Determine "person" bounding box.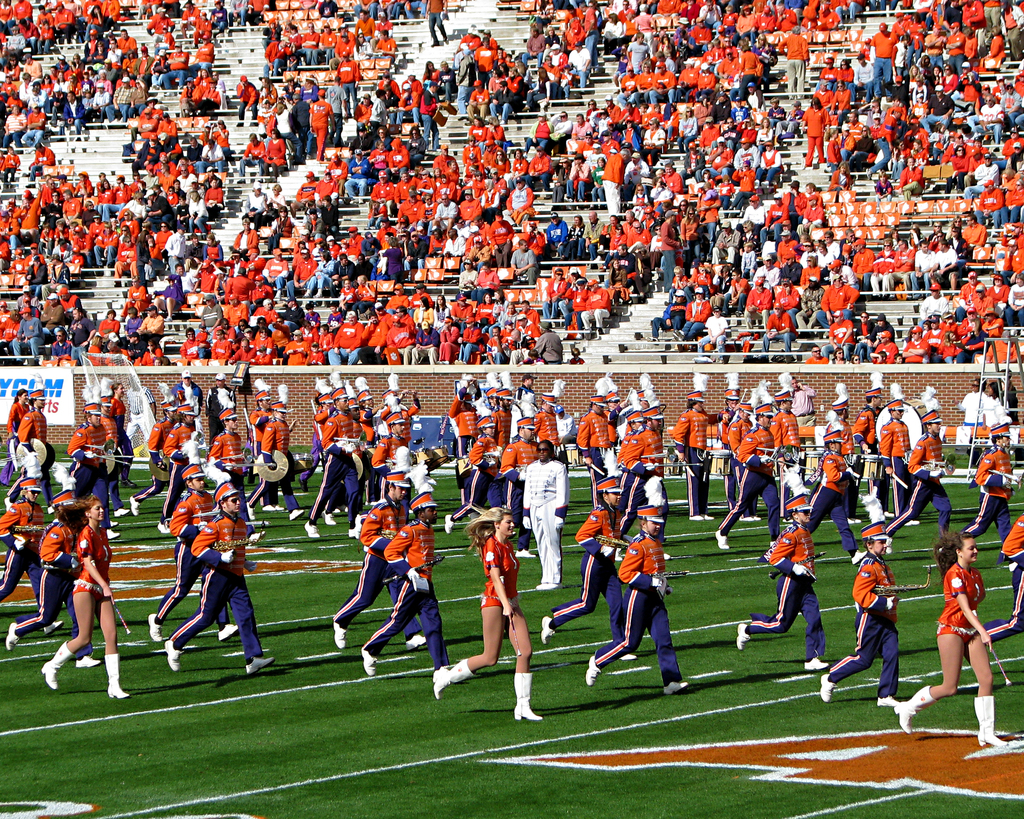
Determined: bbox=(367, 395, 406, 498).
